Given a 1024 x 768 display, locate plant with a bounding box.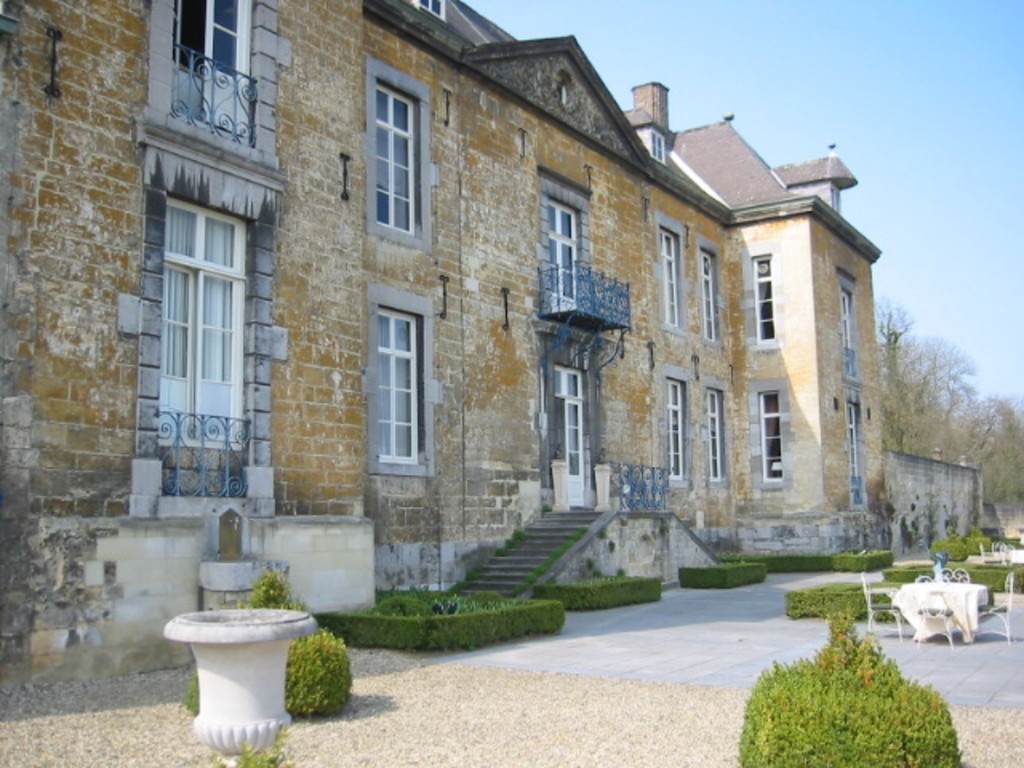
Located: x1=933, y1=530, x2=1022, y2=558.
